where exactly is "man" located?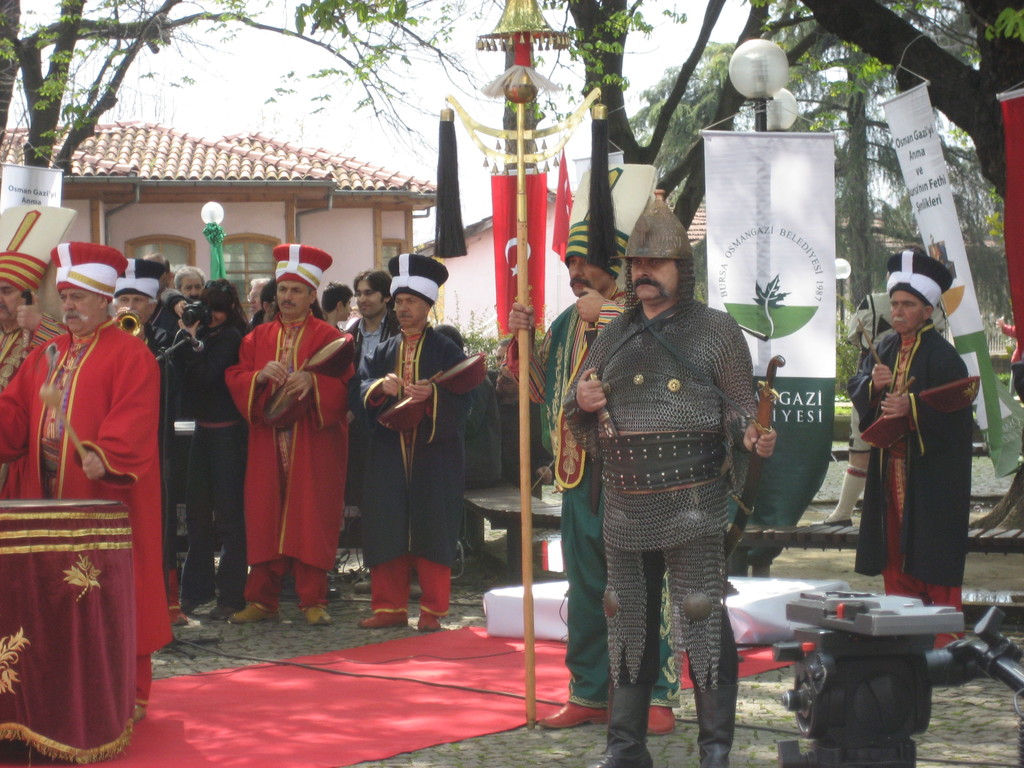
Its bounding box is rect(340, 269, 422, 604).
